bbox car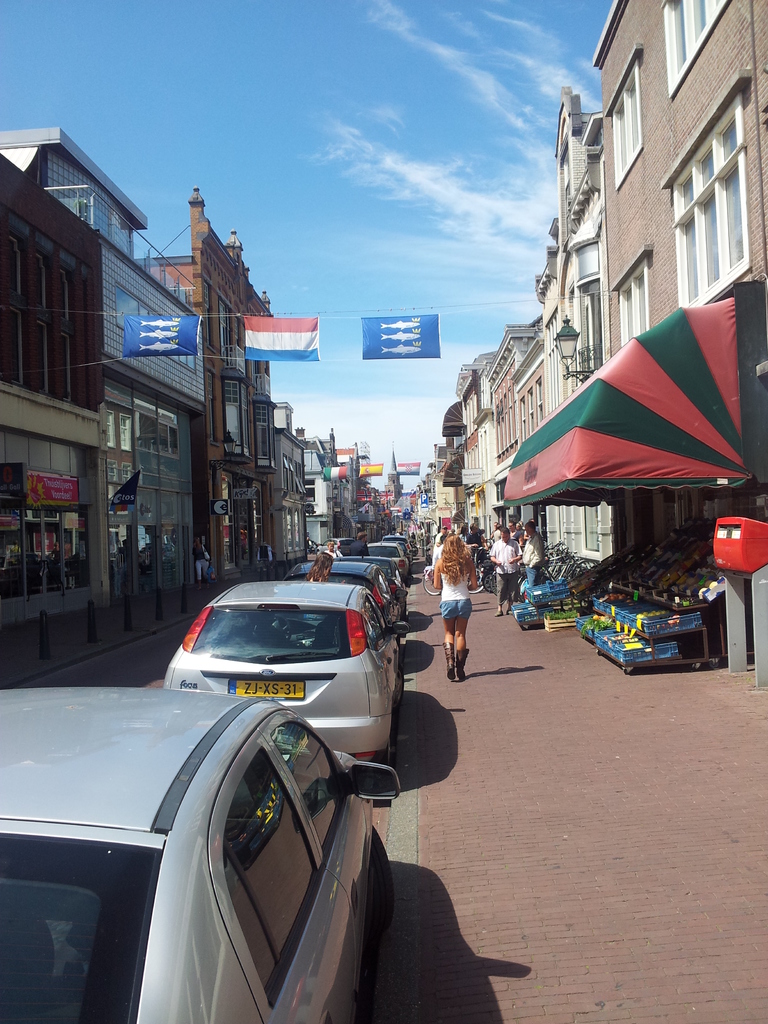
{"x1": 367, "y1": 547, "x2": 406, "y2": 577}
